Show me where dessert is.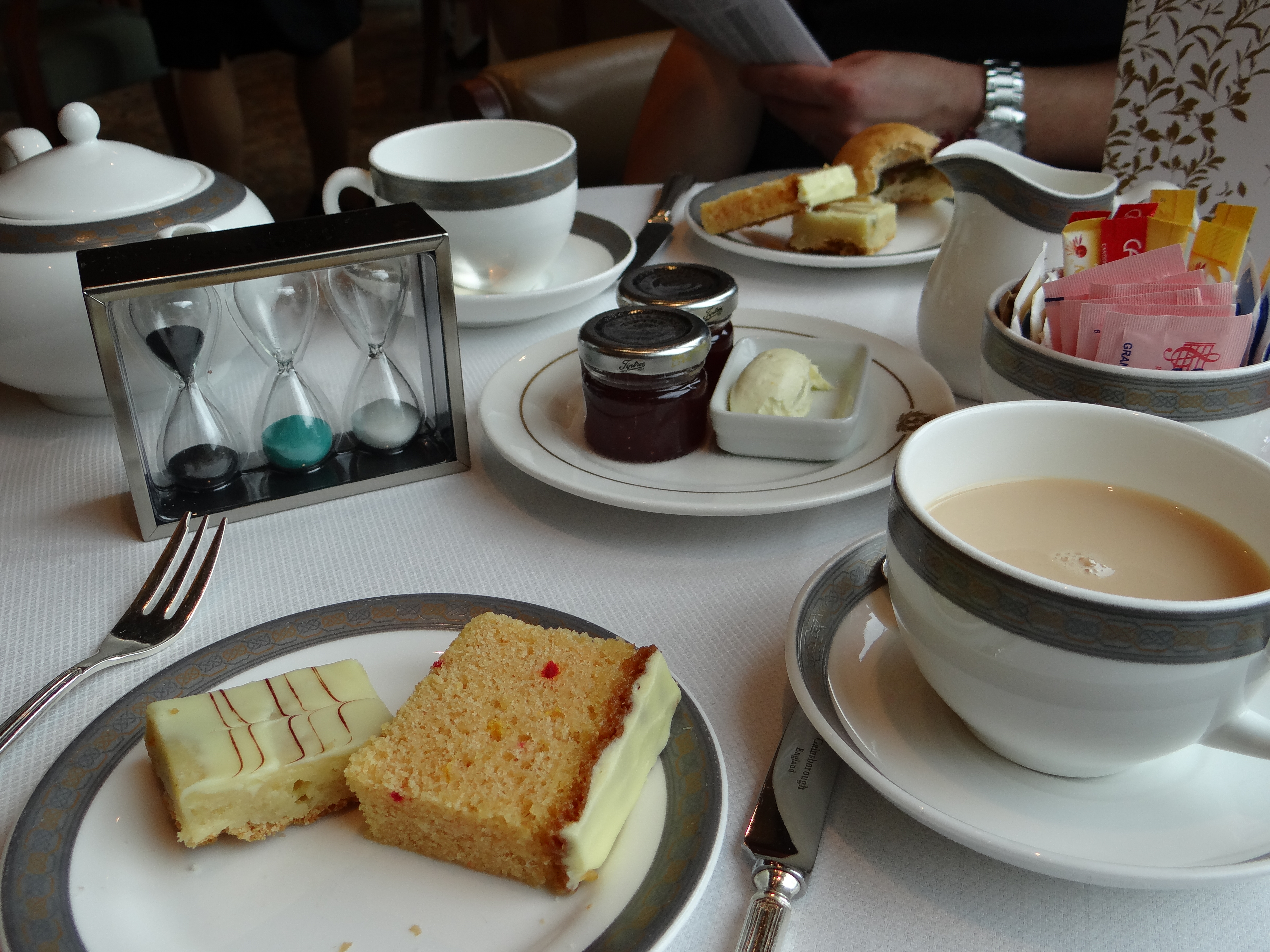
dessert is at 206,52,233,68.
